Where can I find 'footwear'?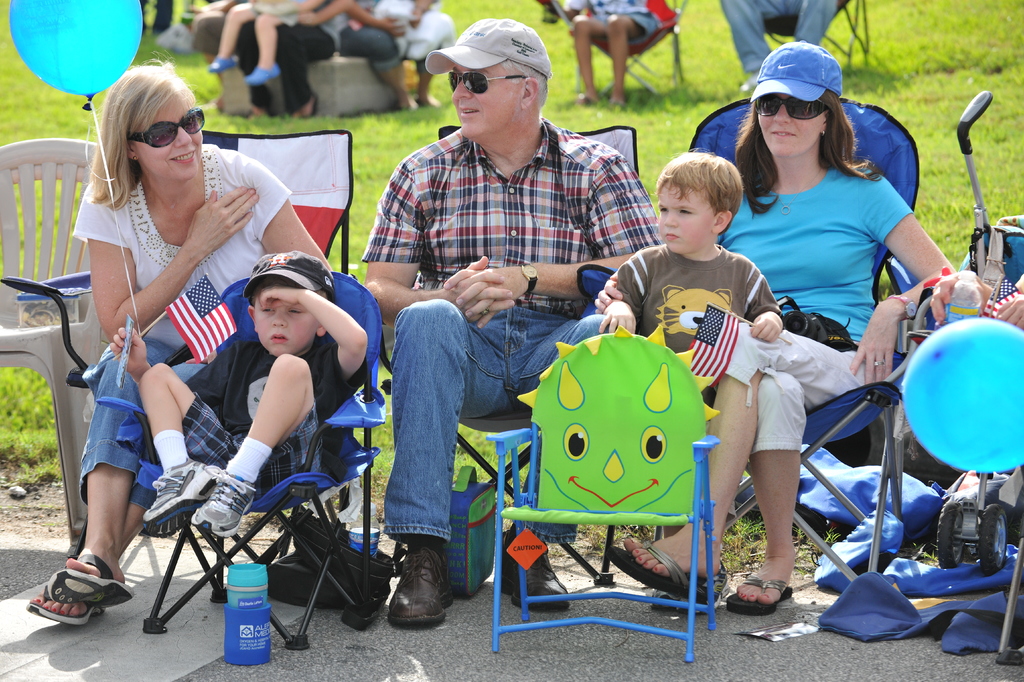
You can find it at locate(607, 539, 725, 606).
